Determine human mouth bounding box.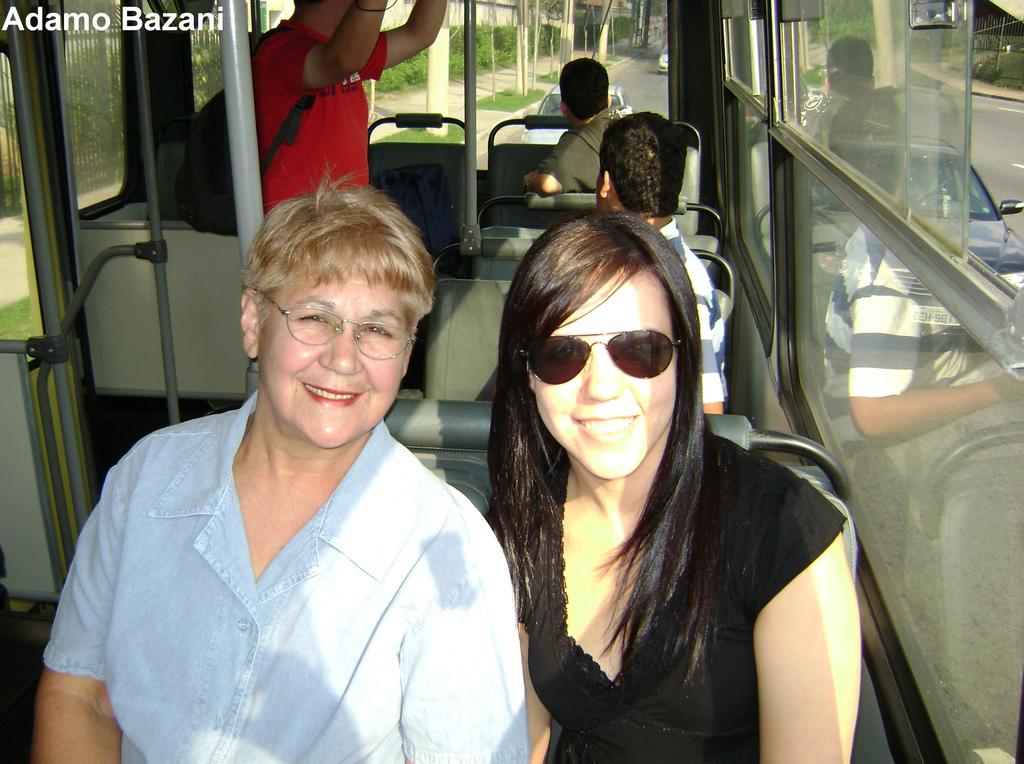
Determined: detection(296, 382, 360, 407).
